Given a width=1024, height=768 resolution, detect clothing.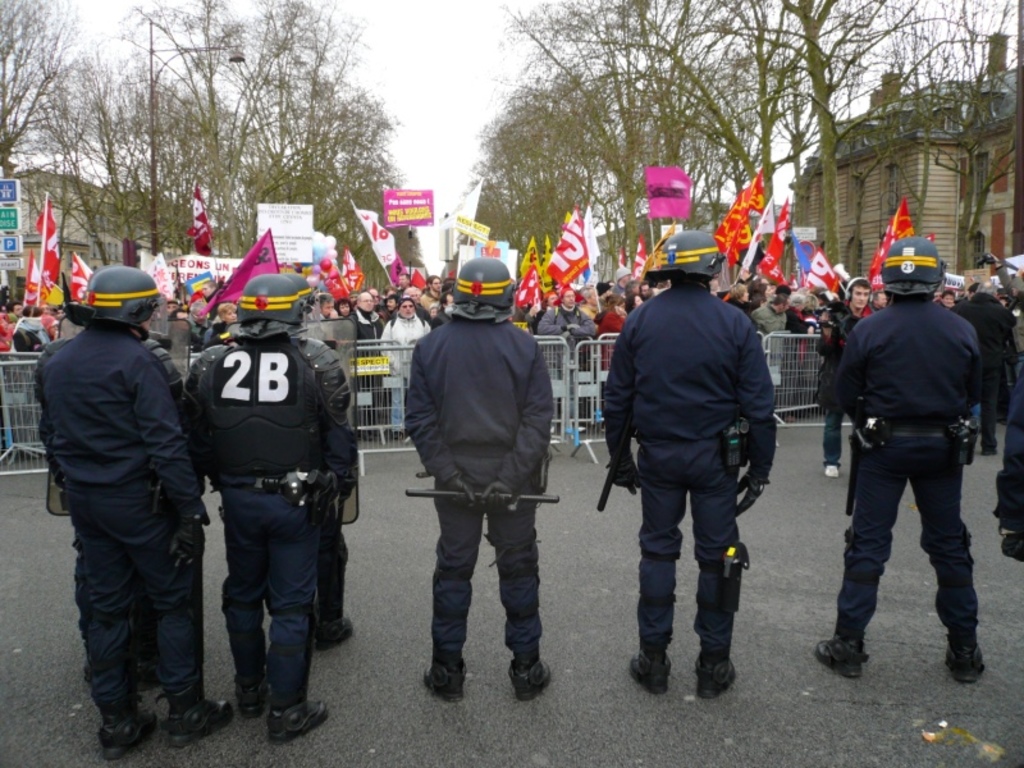
box=[349, 306, 383, 416].
